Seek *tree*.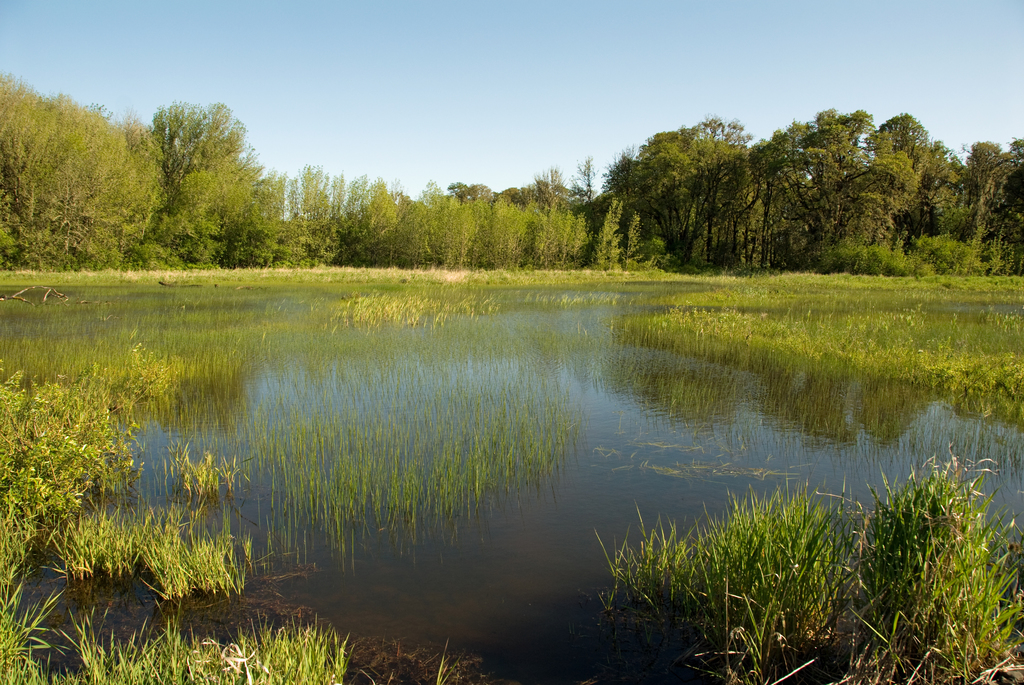
[left=593, top=109, right=806, bottom=265].
